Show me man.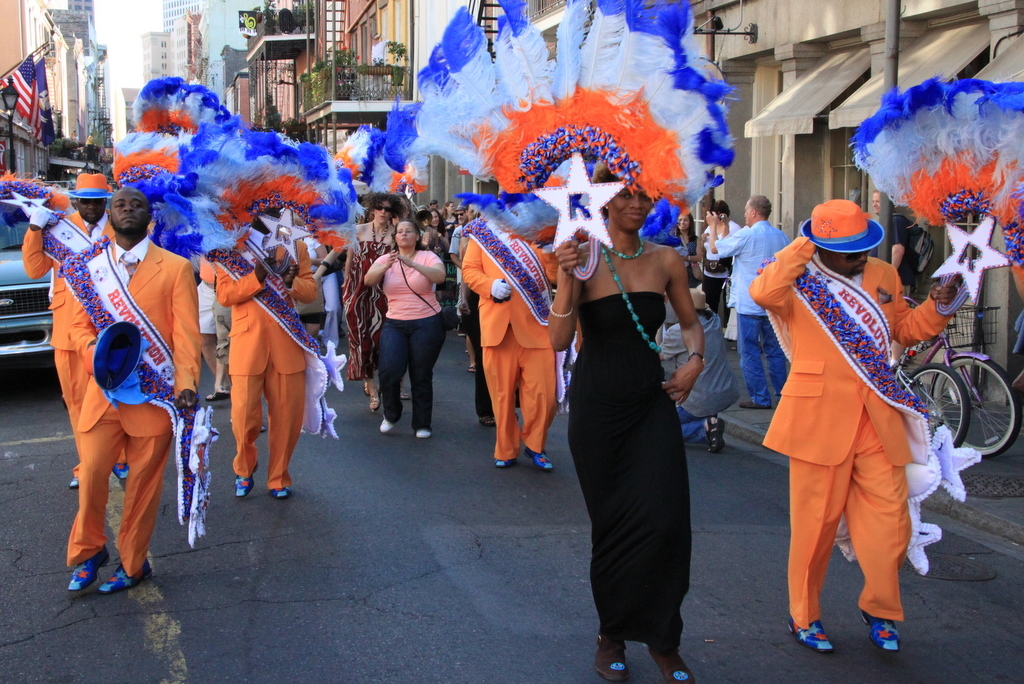
man is here: BBox(212, 196, 317, 501).
